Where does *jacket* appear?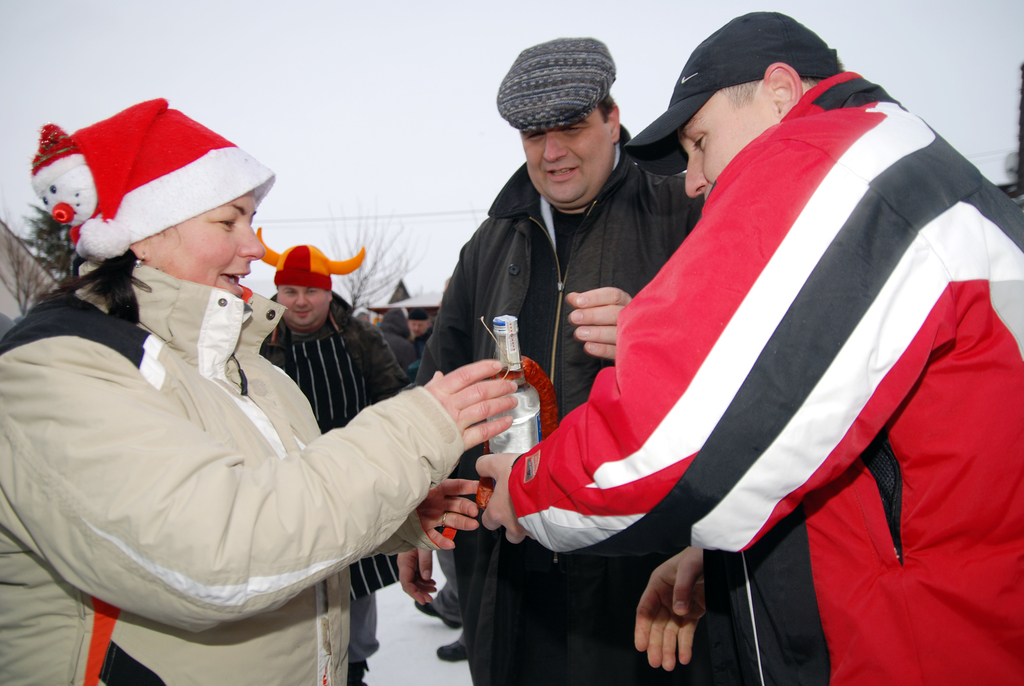
Appears at bbox=(413, 122, 829, 684).
